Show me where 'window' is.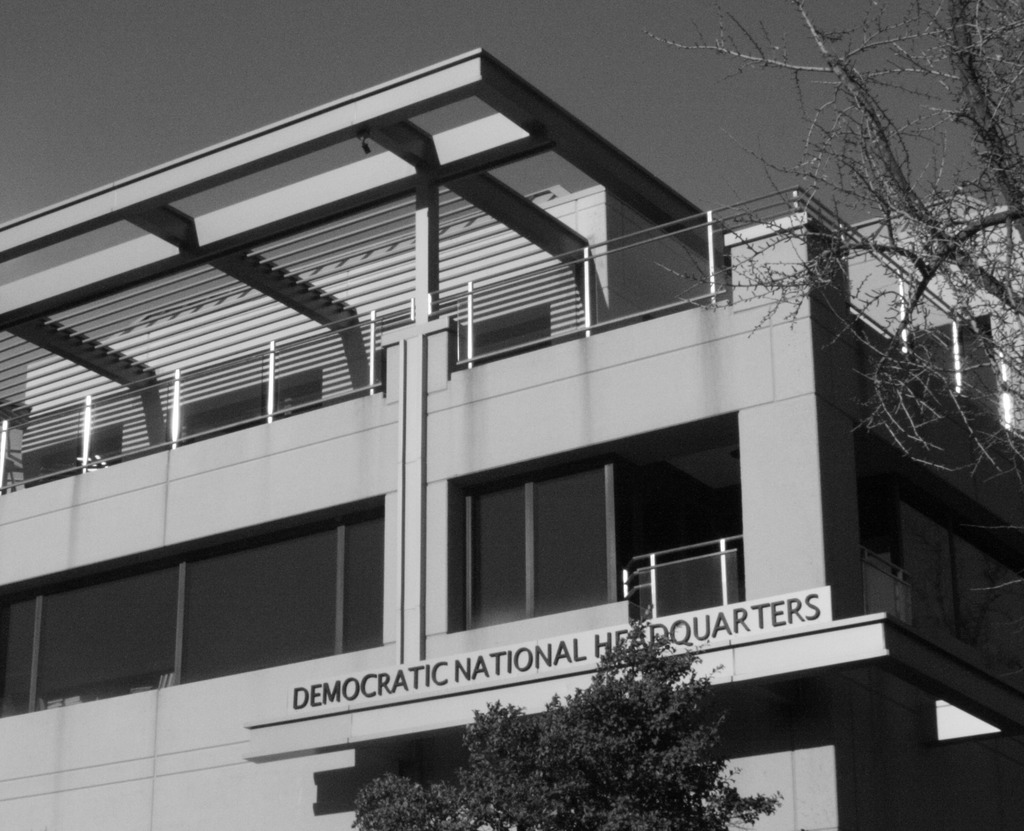
'window' is at {"x1": 448, "y1": 459, "x2": 627, "y2": 620}.
